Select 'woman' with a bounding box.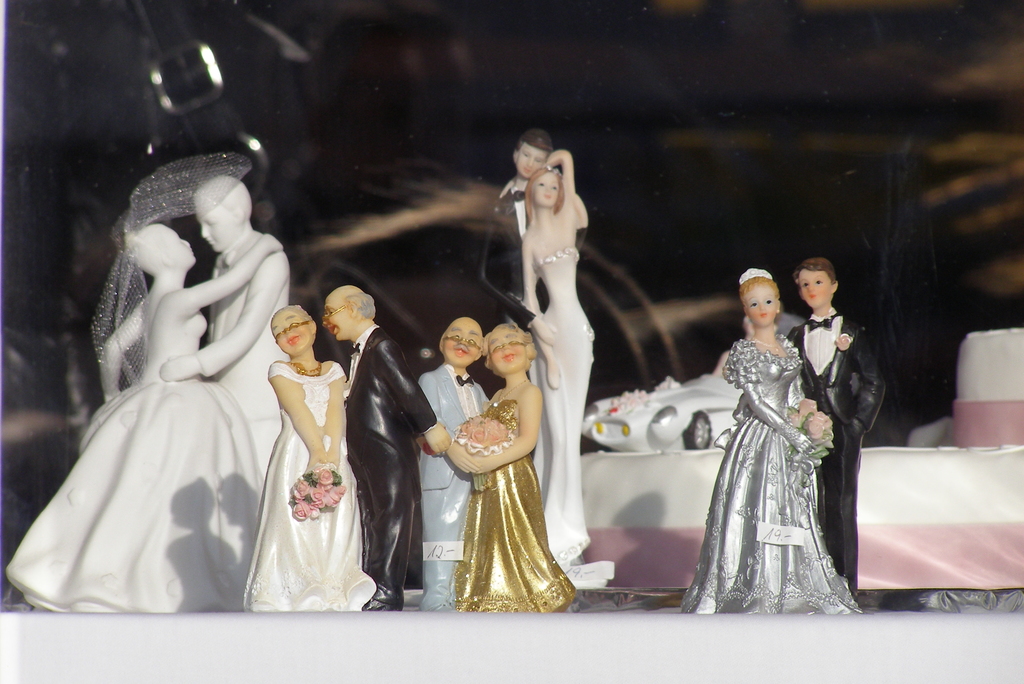
region(241, 277, 348, 607).
